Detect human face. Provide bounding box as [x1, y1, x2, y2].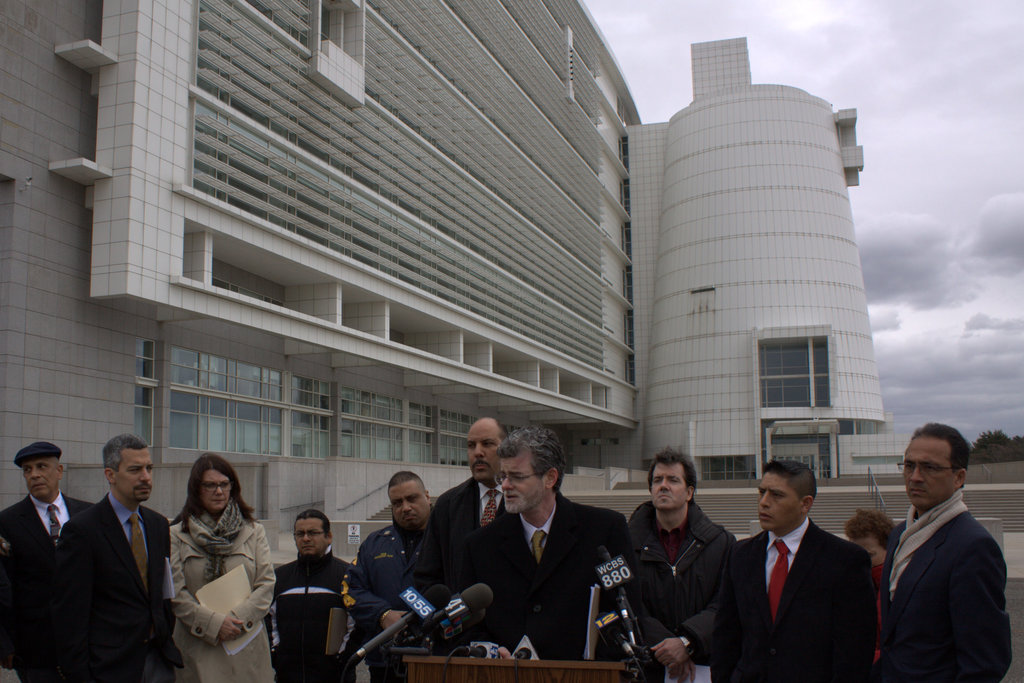
[495, 452, 545, 514].
